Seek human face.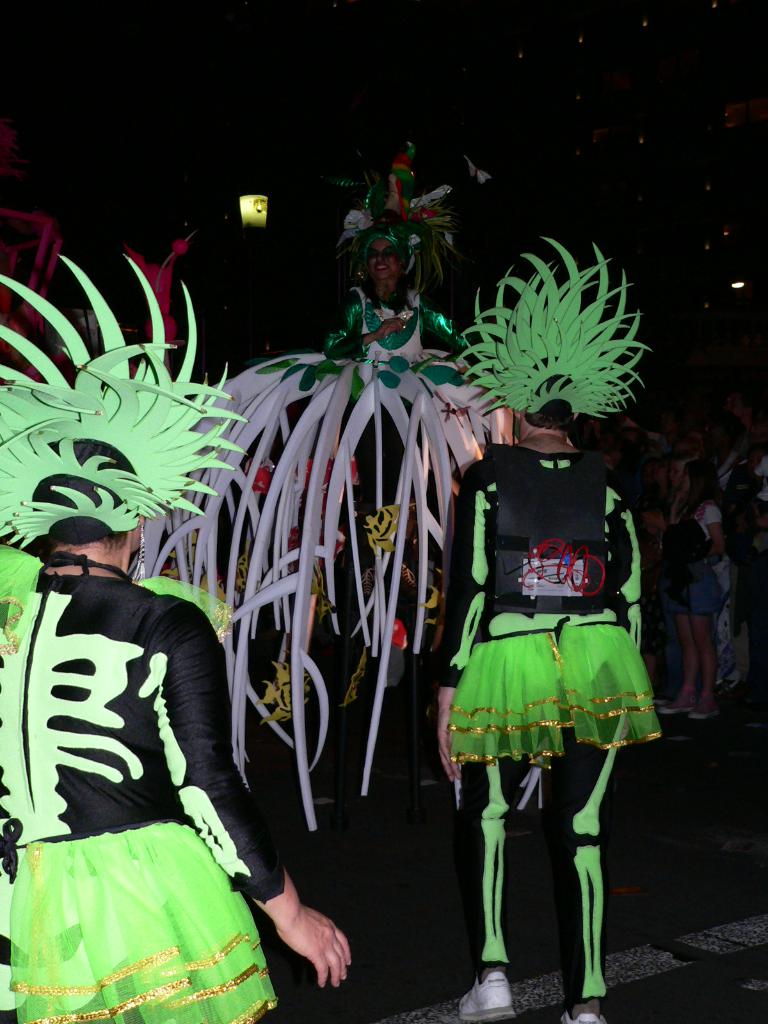
369/236/399/282.
